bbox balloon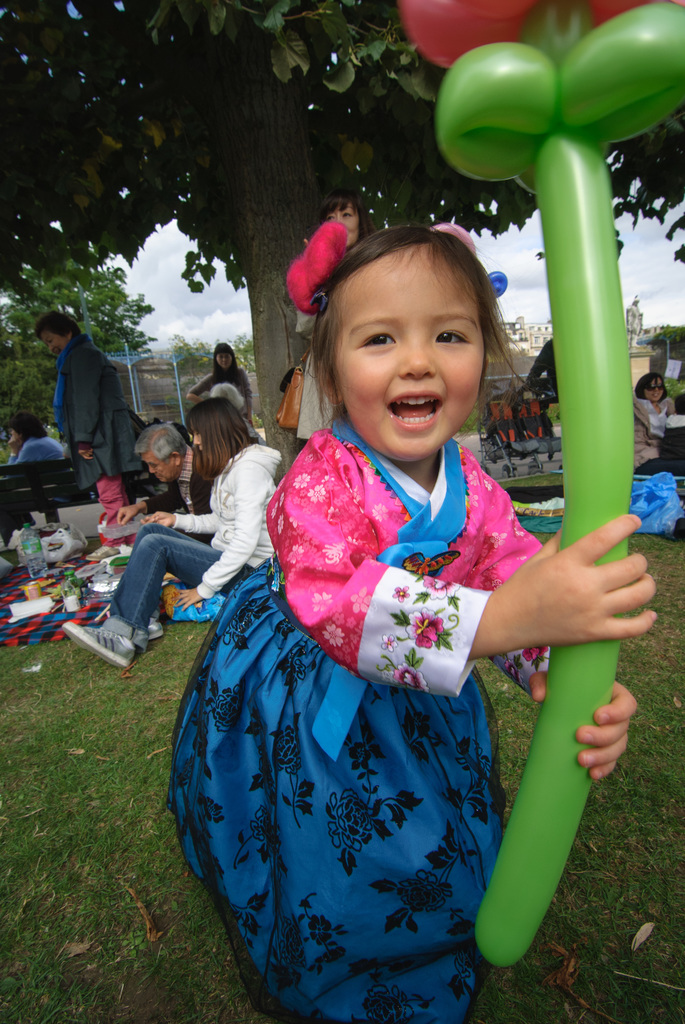
[396, 0, 684, 966]
